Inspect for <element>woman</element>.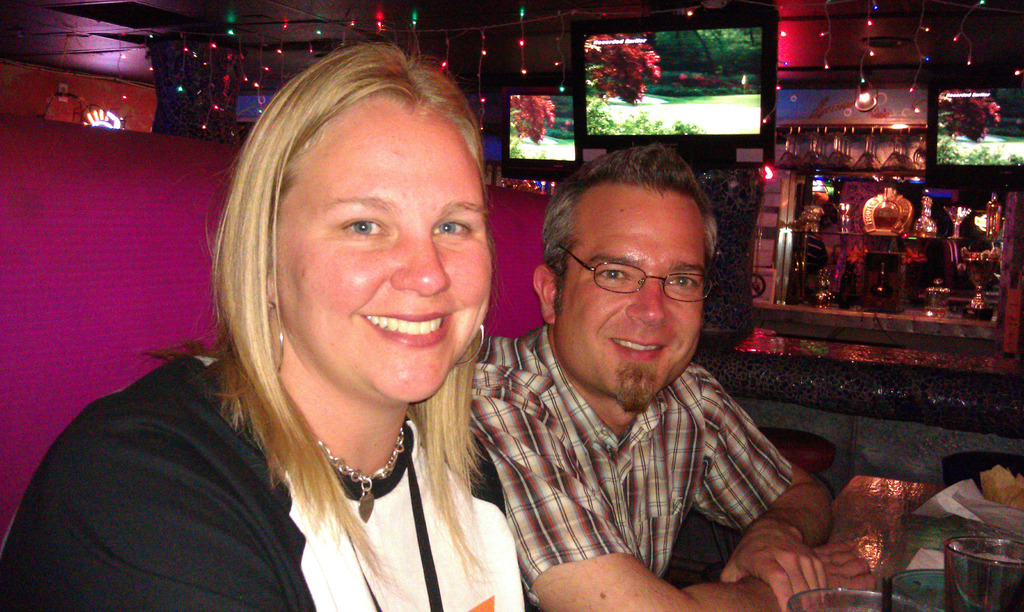
Inspection: region(3, 36, 554, 611).
